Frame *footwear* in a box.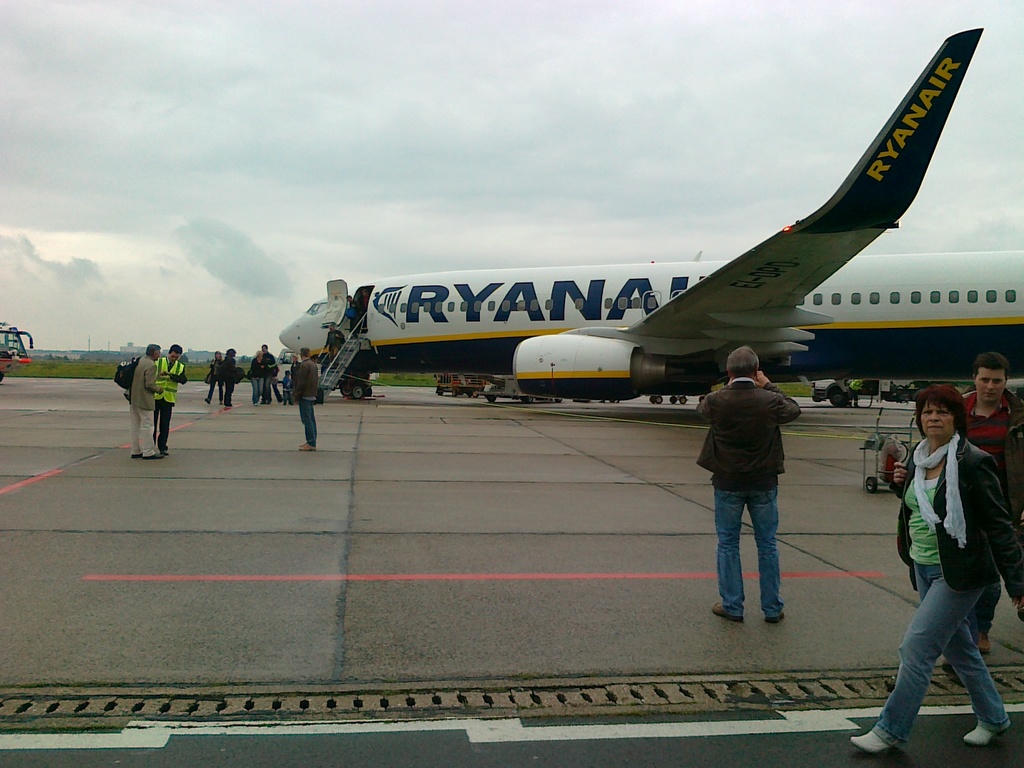
bbox=(962, 725, 995, 746).
